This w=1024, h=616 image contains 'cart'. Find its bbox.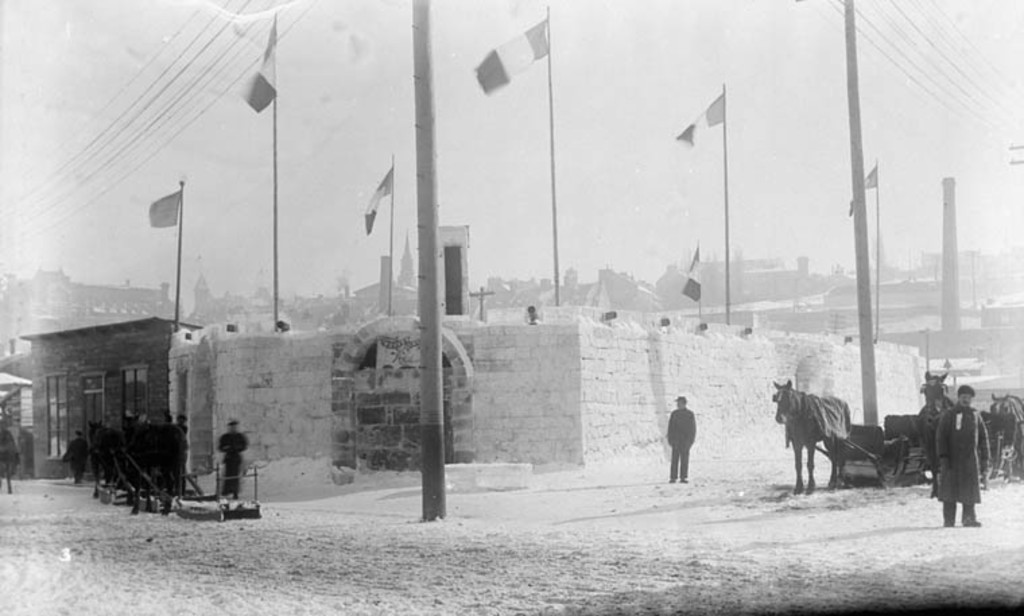
l=981, t=406, r=1023, b=485.
